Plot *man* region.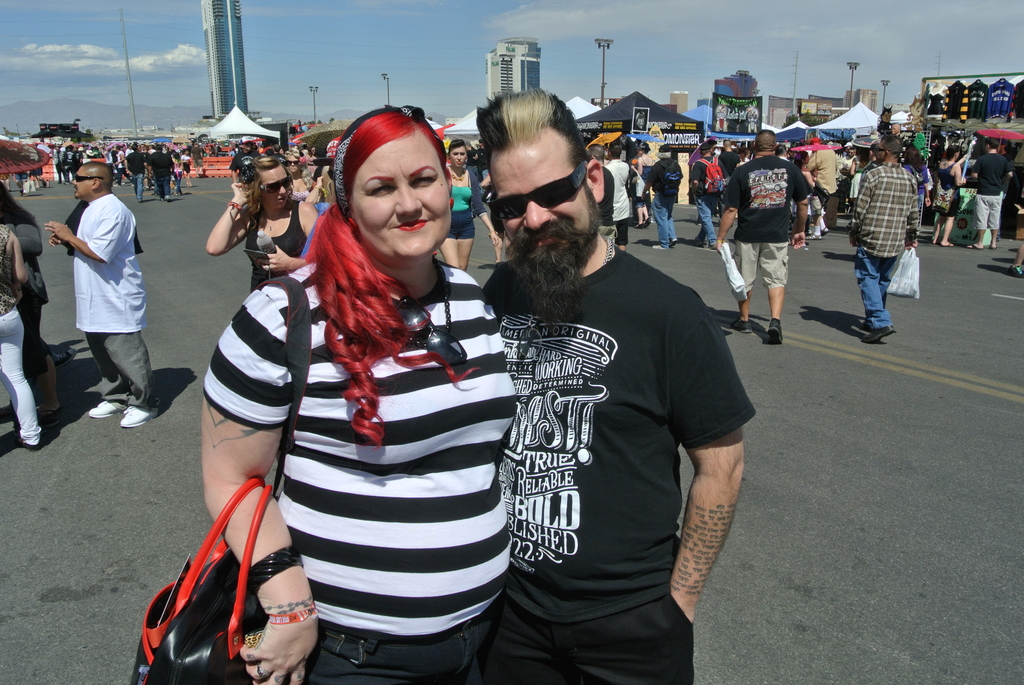
Plotted at detection(973, 139, 1011, 248).
